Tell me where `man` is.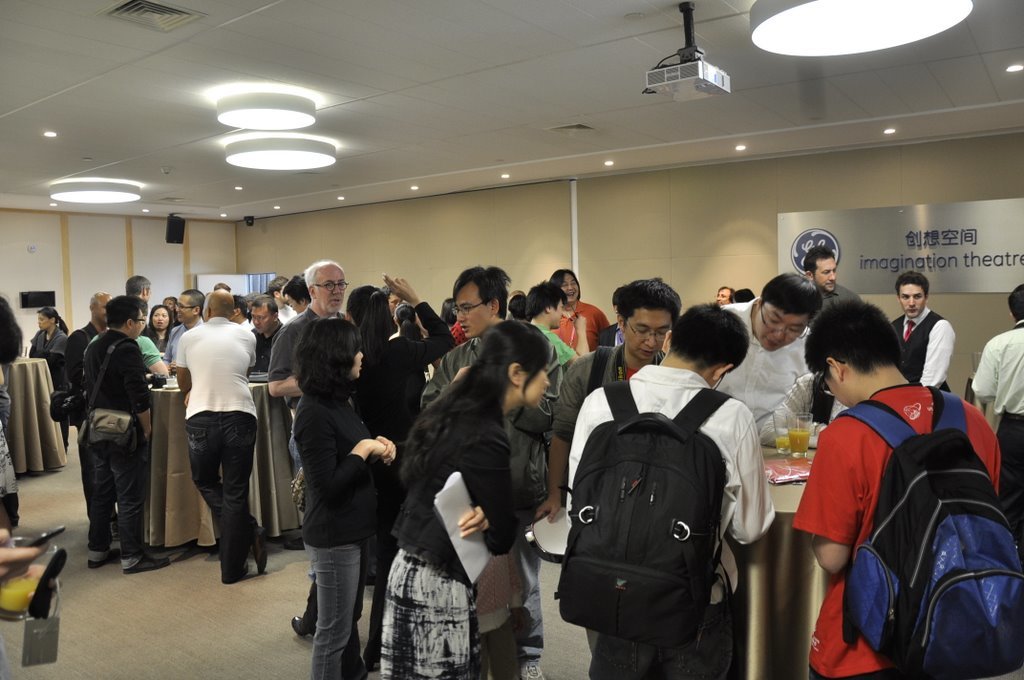
`man` is at {"left": 68, "top": 296, "right": 105, "bottom": 392}.
